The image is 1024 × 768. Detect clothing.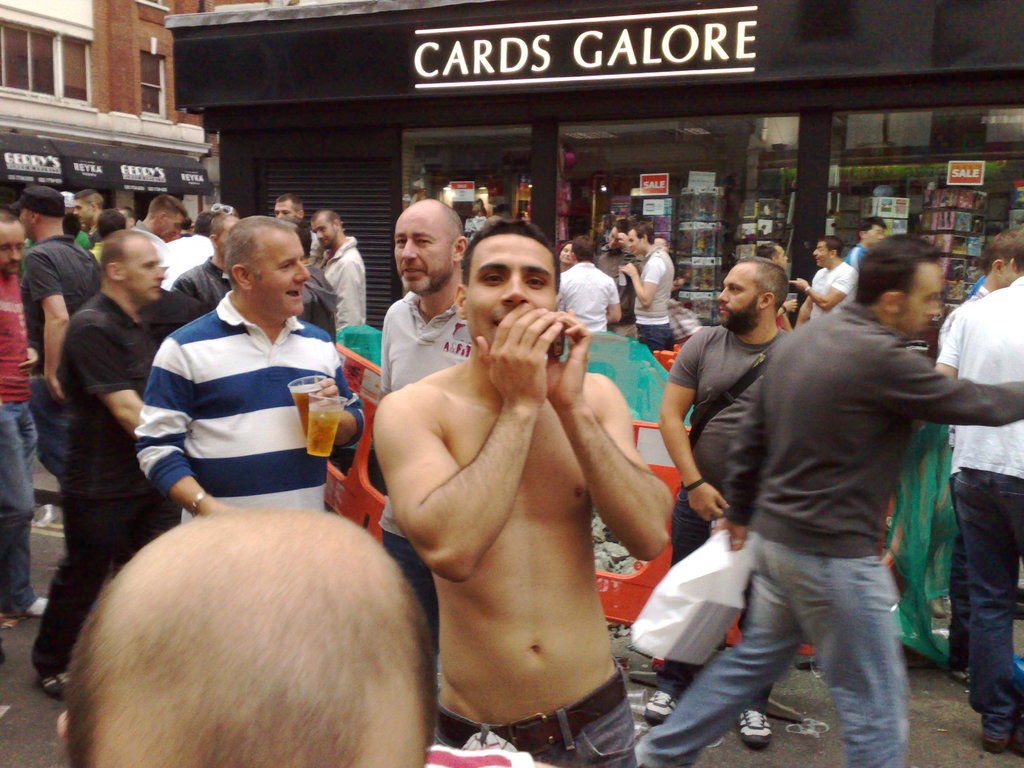
Detection: [545,265,620,365].
